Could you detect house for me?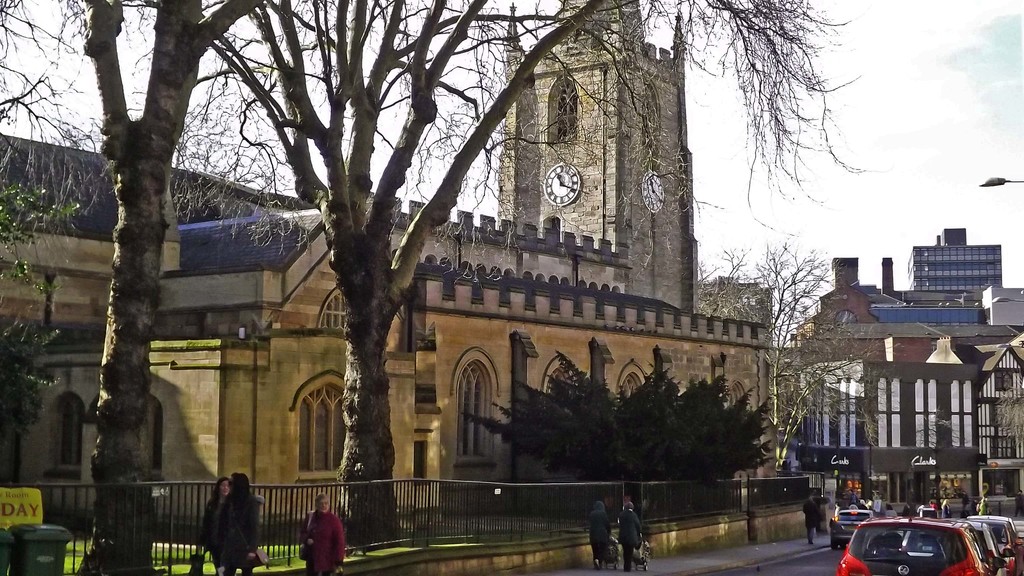
Detection result: bbox(490, 0, 770, 323).
